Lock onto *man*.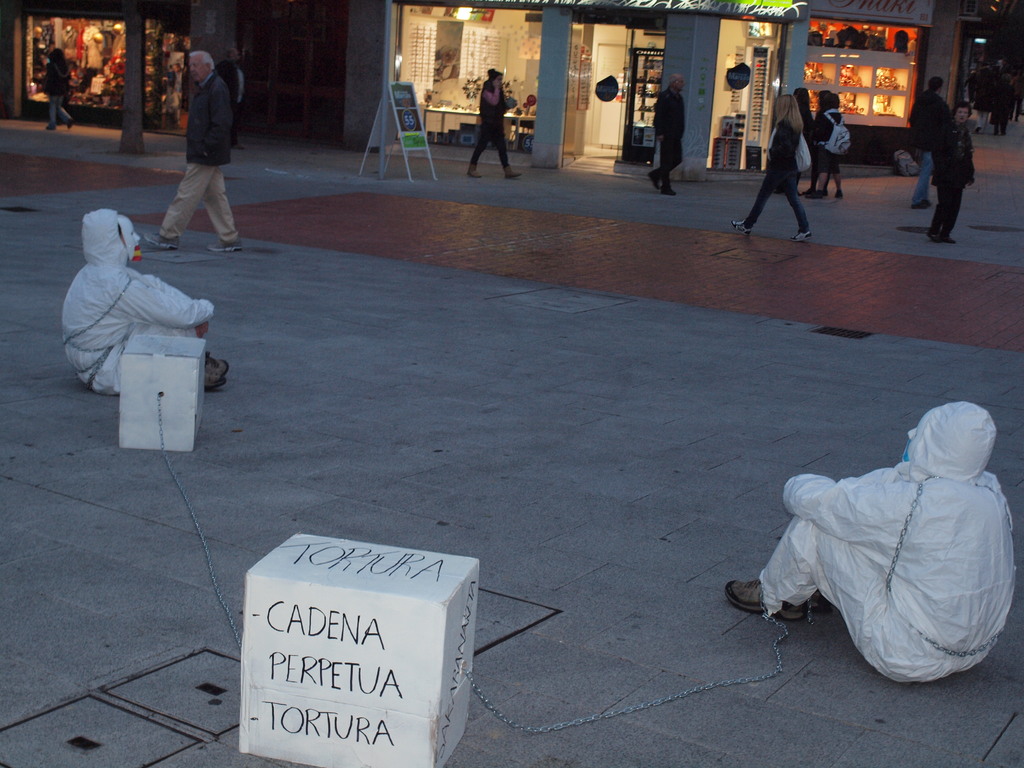
Locked: rect(1000, 60, 1014, 74).
